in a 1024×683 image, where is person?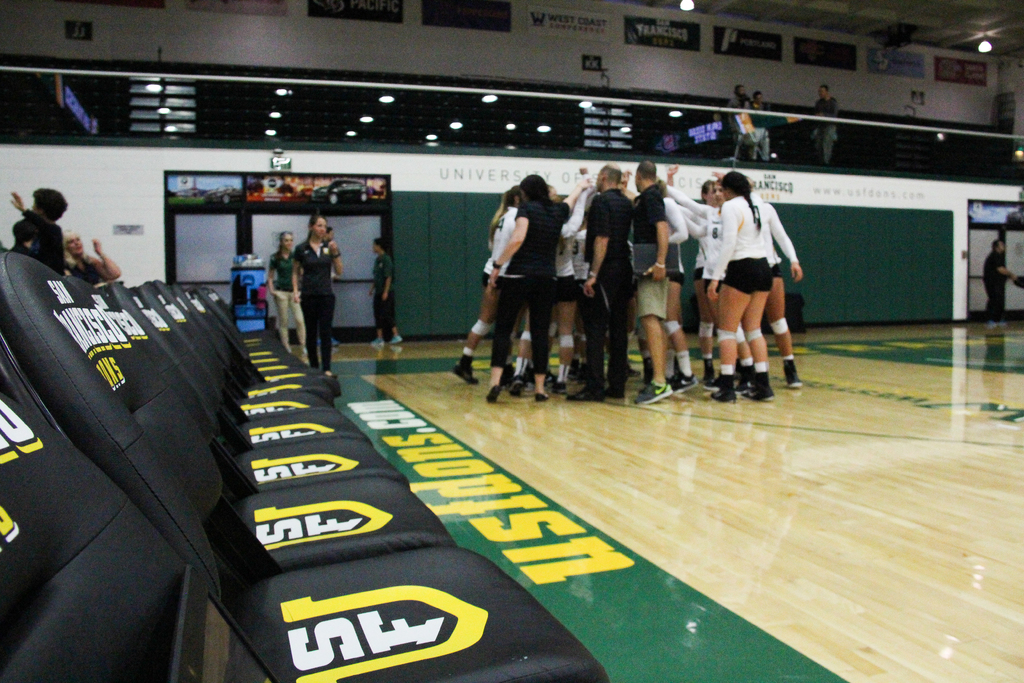
select_region(291, 210, 337, 375).
